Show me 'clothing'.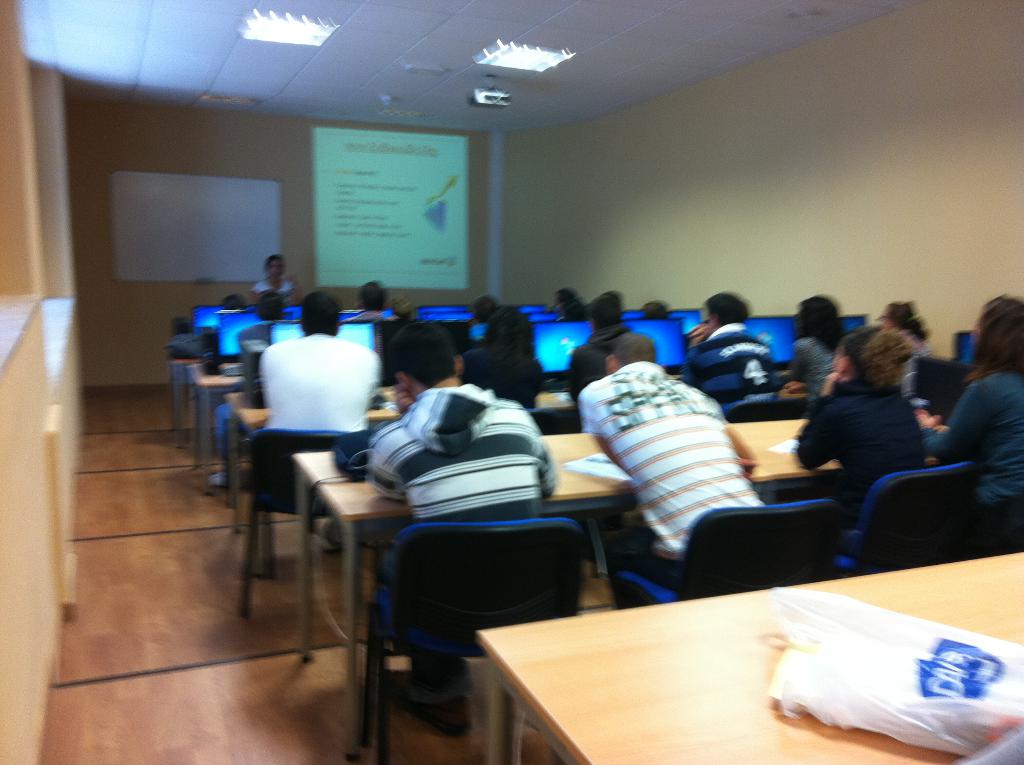
'clothing' is here: crop(569, 369, 776, 623).
